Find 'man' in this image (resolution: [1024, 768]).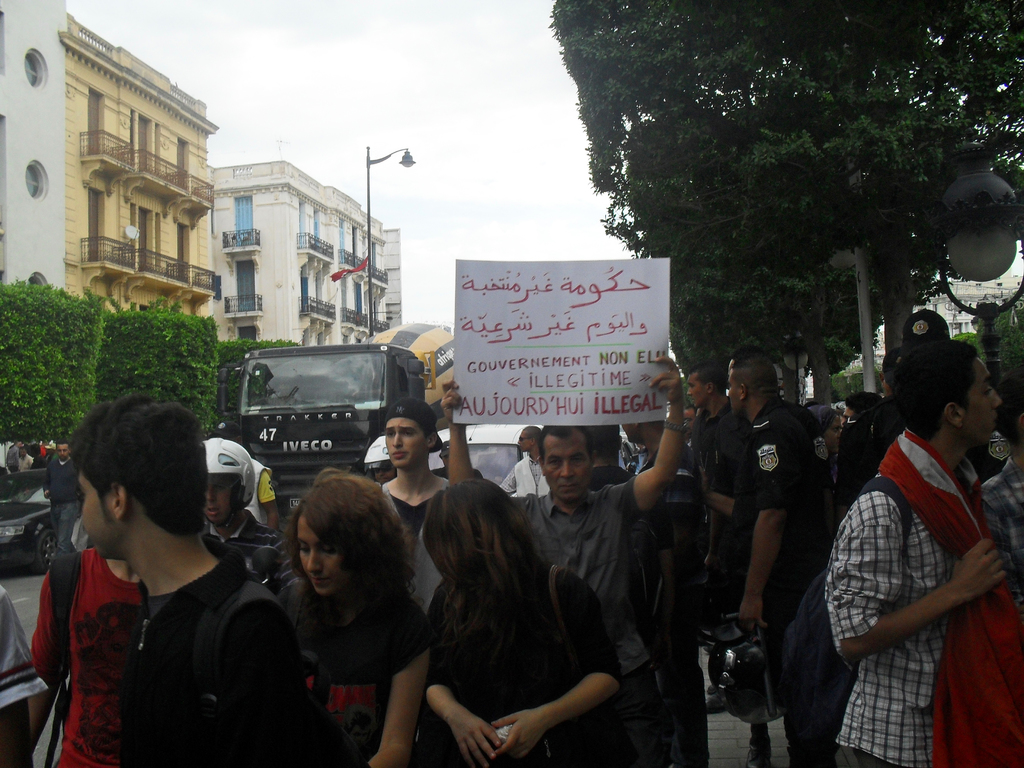
l=68, t=393, r=313, b=767.
